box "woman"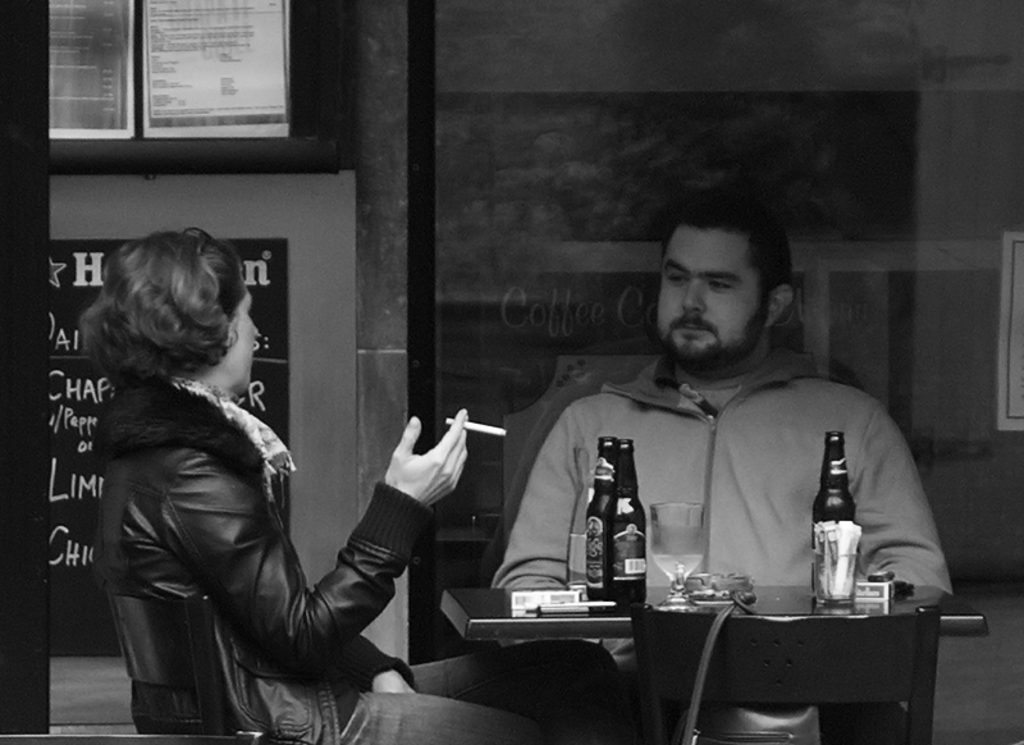
[x1=90, y1=215, x2=407, y2=735]
